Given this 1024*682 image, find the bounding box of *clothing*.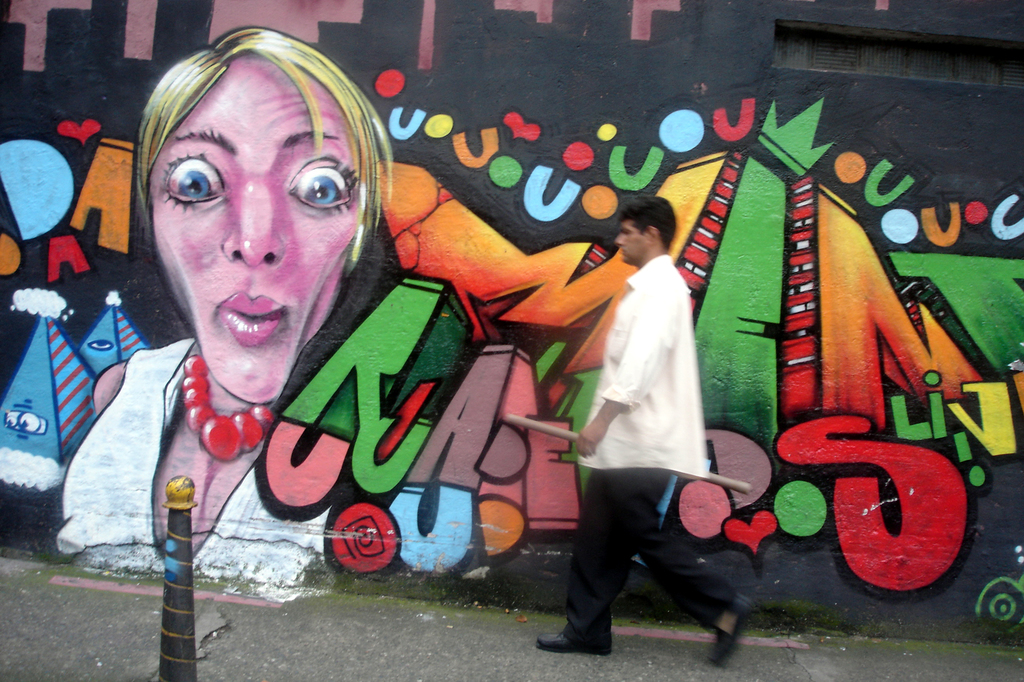
(left=56, top=340, right=331, bottom=589).
